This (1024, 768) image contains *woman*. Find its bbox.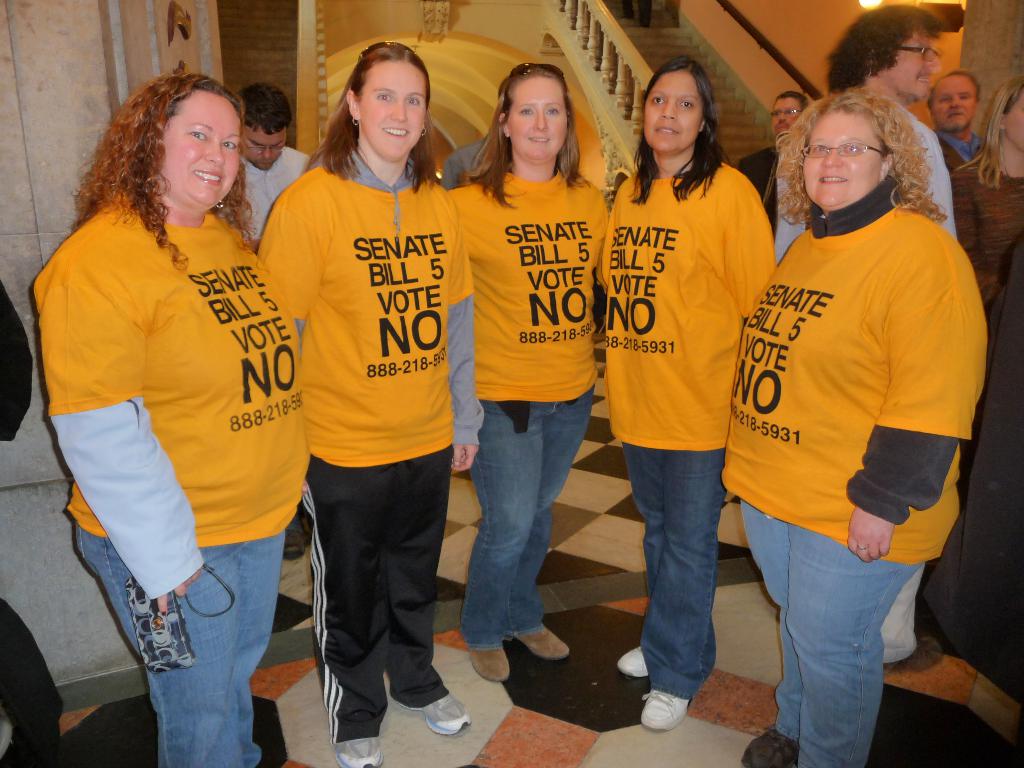
721/93/986/767.
